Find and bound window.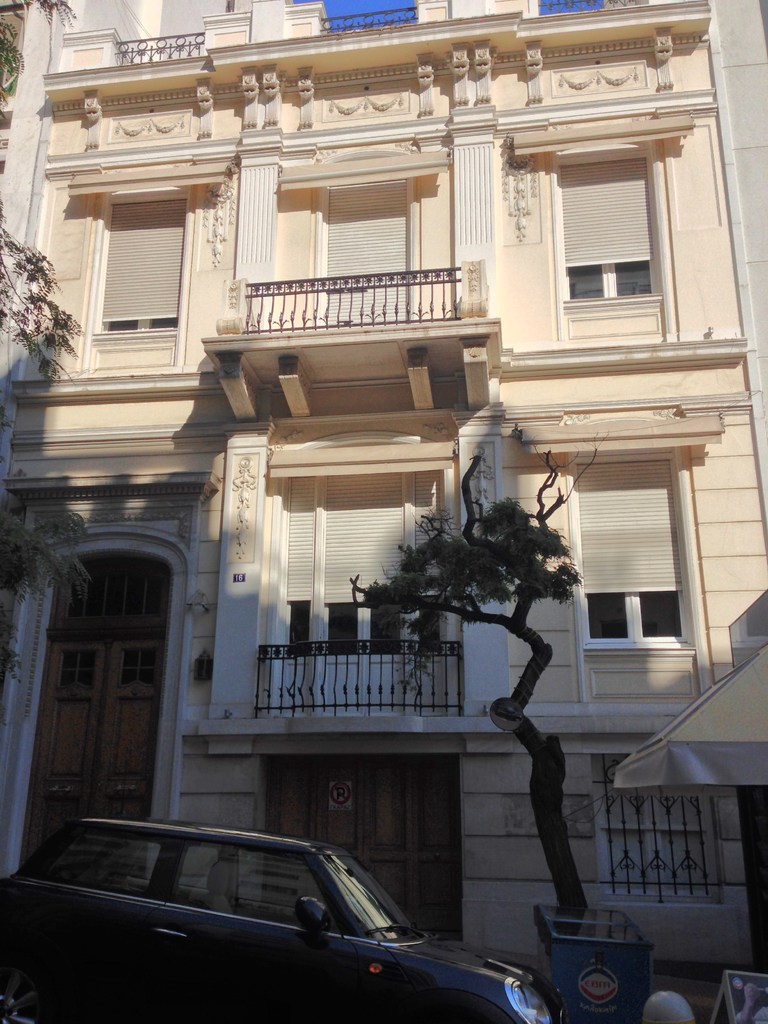
Bound: {"x1": 98, "y1": 196, "x2": 182, "y2": 350}.
